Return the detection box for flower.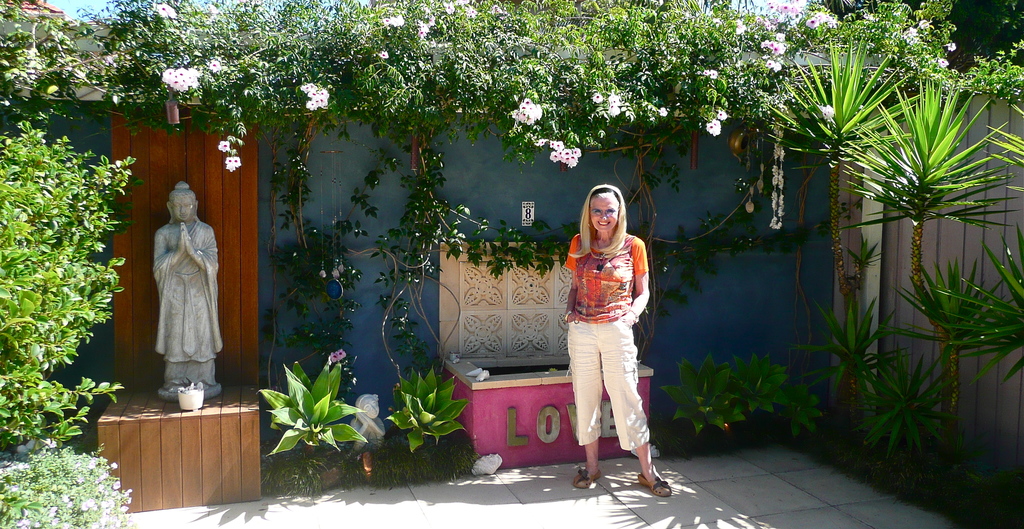
466:5:476:19.
